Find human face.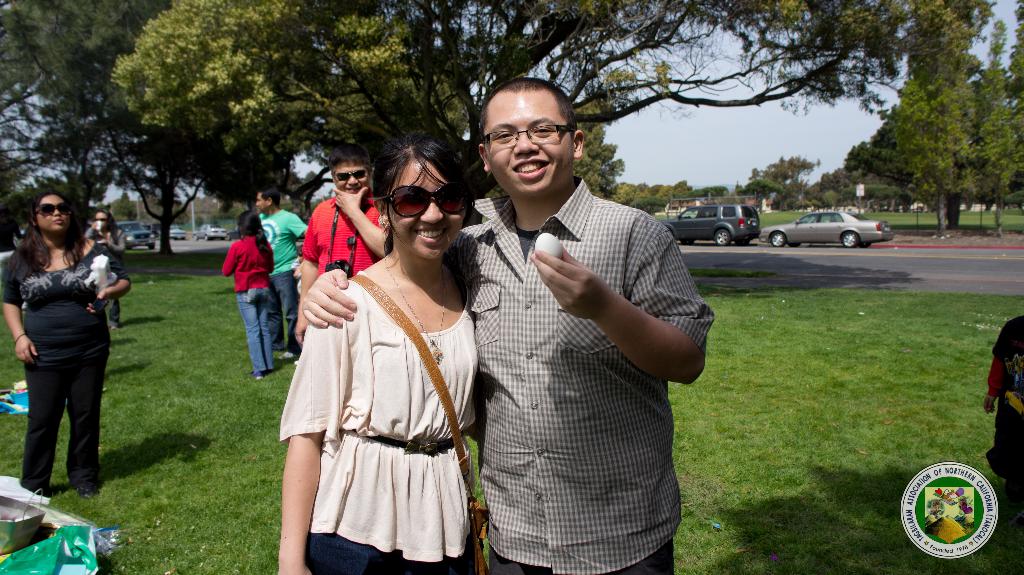
left=332, top=161, right=372, bottom=192.
